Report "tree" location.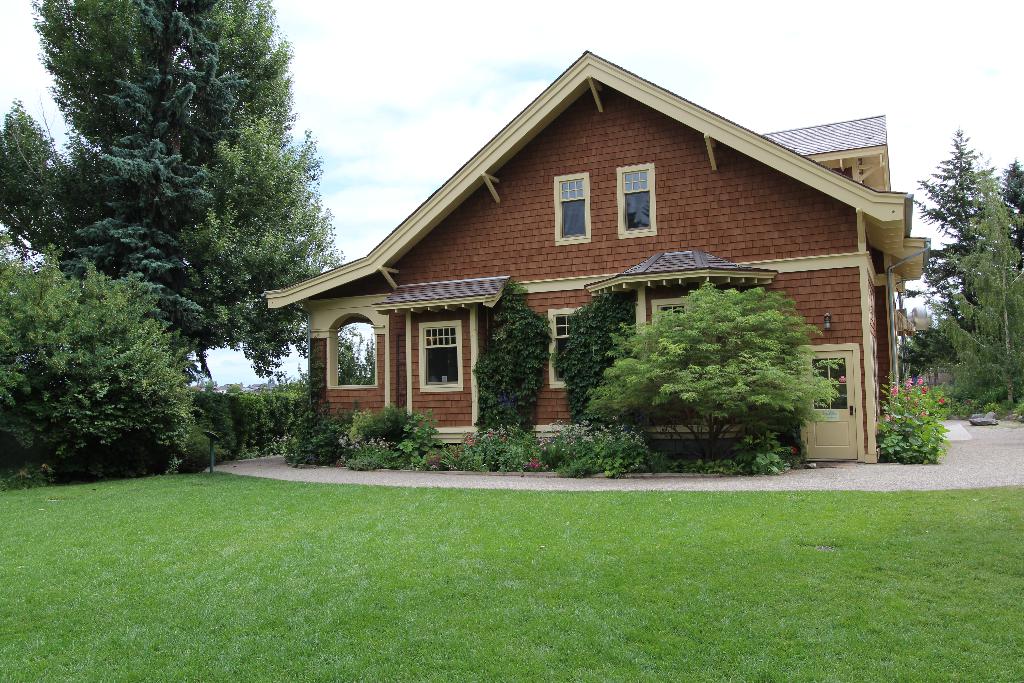
Report: [996, 153, 1022, 258].
